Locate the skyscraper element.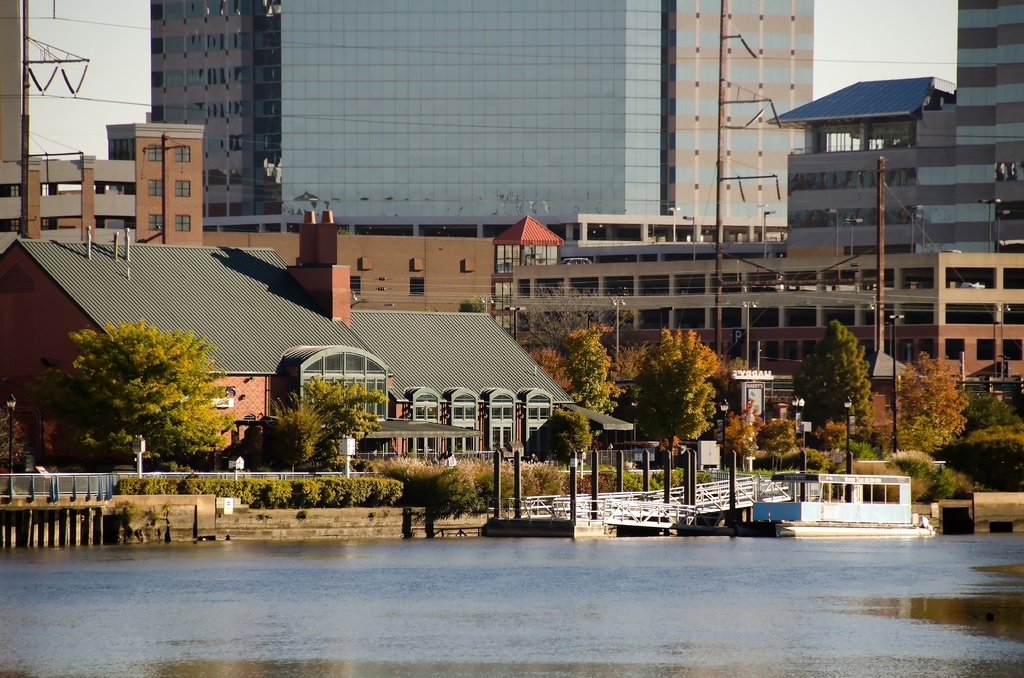
Element bbox: <box>781,0,1023,401</box>.
